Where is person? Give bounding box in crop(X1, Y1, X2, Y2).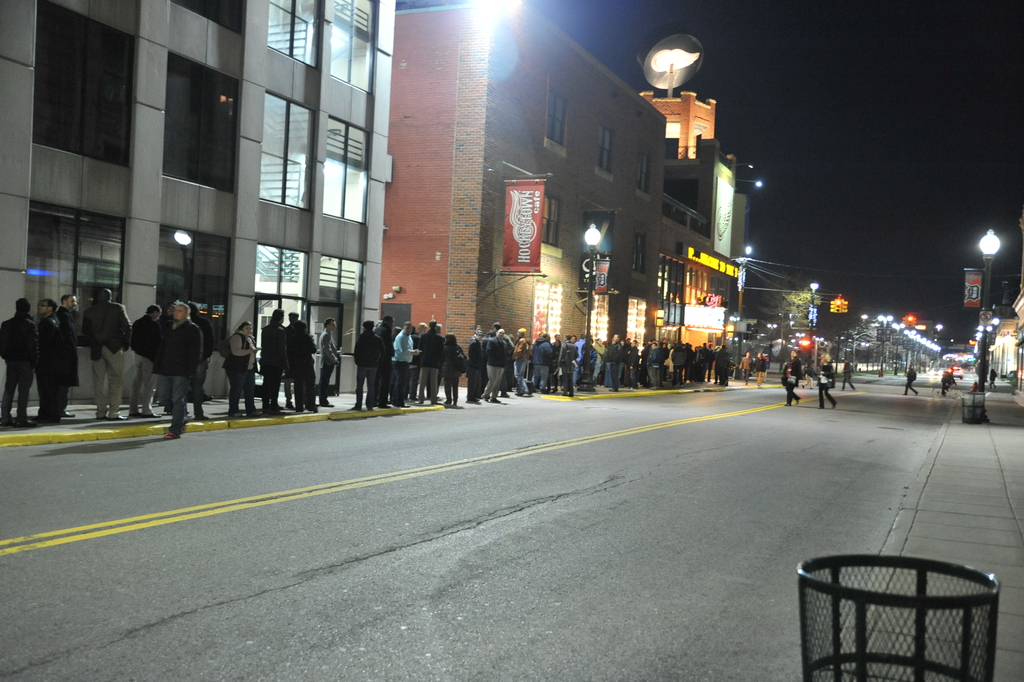
crop(742, 352, 752, 375).
